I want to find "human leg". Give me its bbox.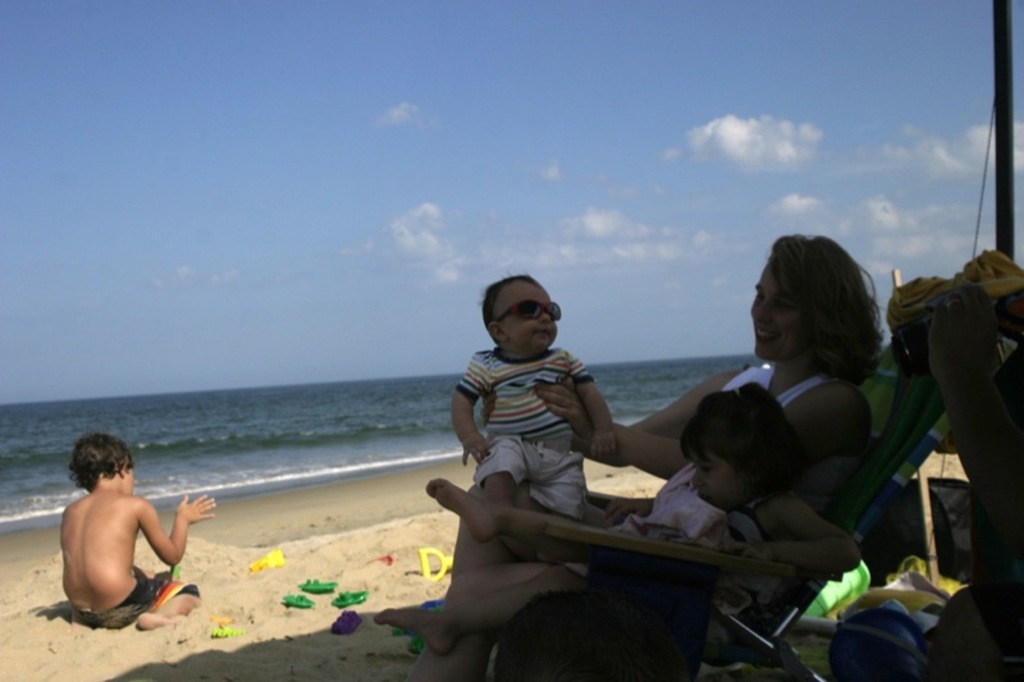
pyautogui.locateOnScreen(420, 481, 579, 543).
